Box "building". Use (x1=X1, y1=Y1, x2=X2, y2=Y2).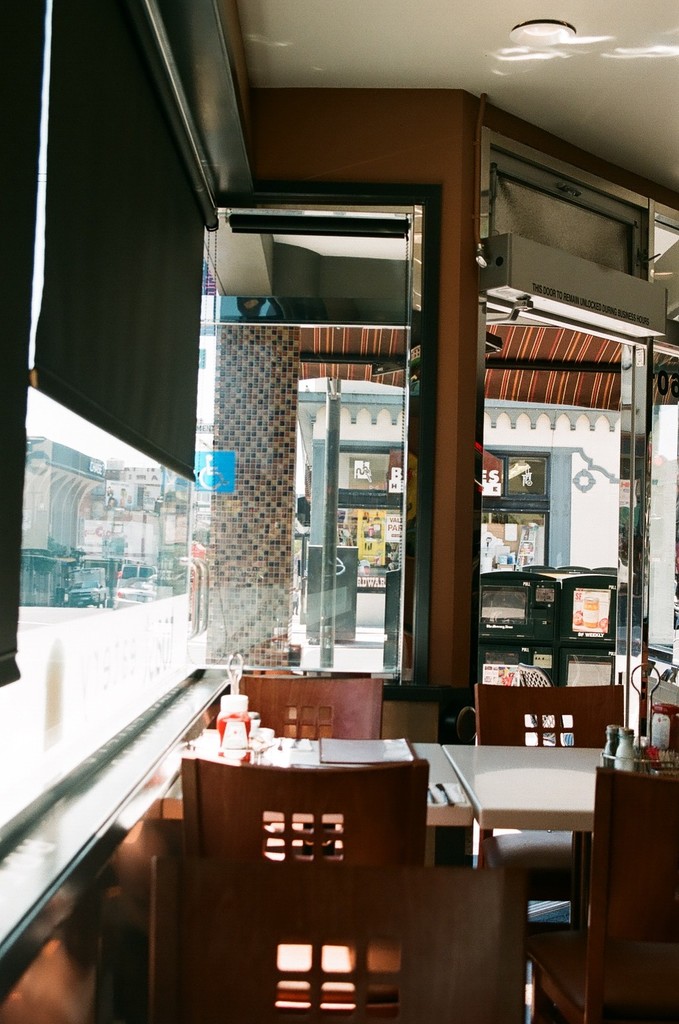
(x1=0, y1=0, x2=678, y2=1023).
